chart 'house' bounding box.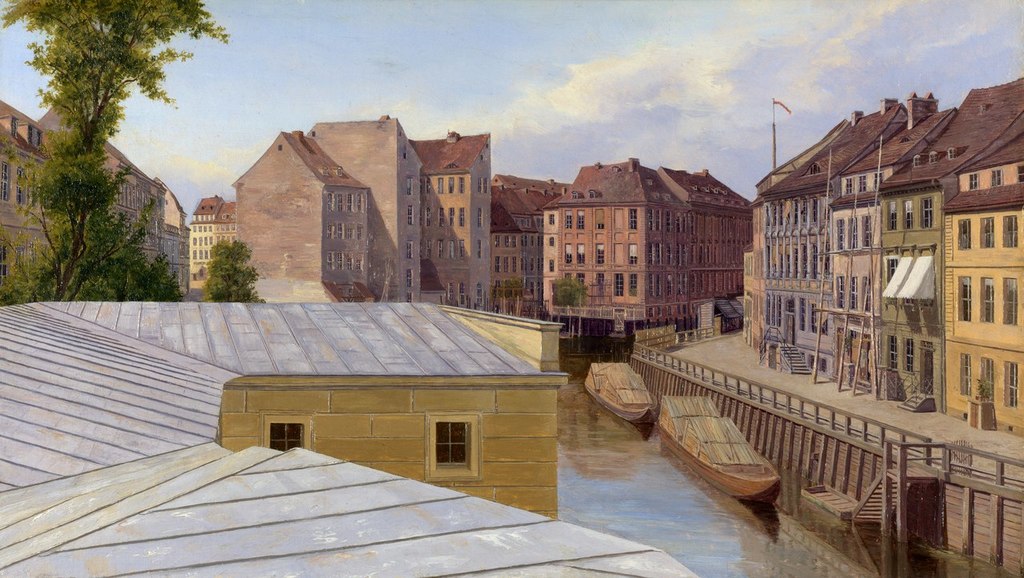
Charted: {"left": 298, "top": 116, "right": 430, "bottom": 311}.
